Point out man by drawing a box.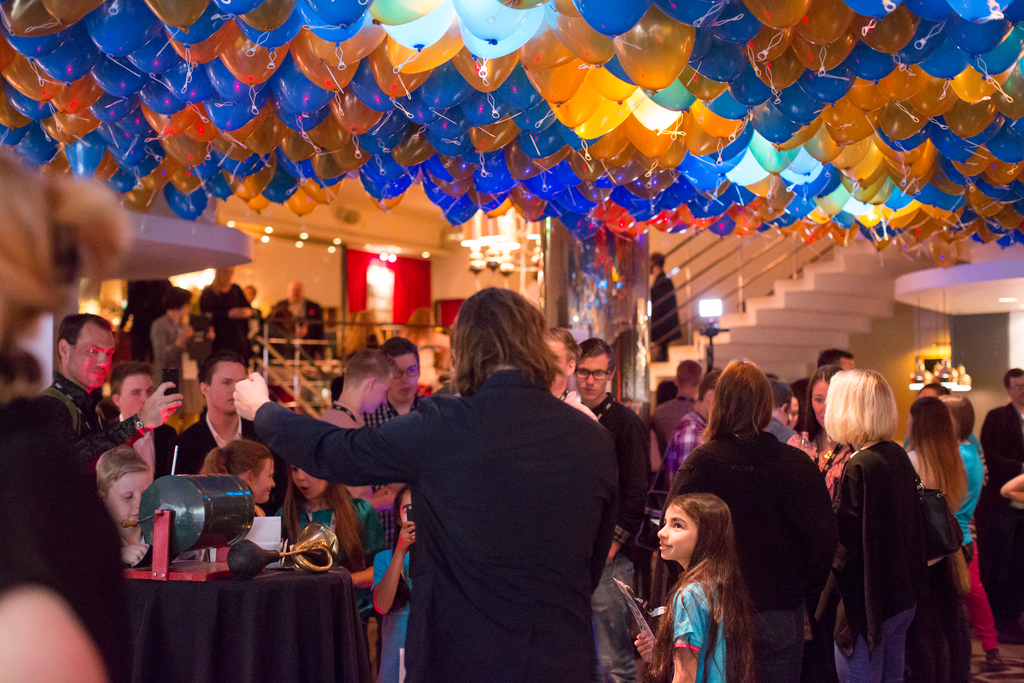
230, 284, 624, 682.
